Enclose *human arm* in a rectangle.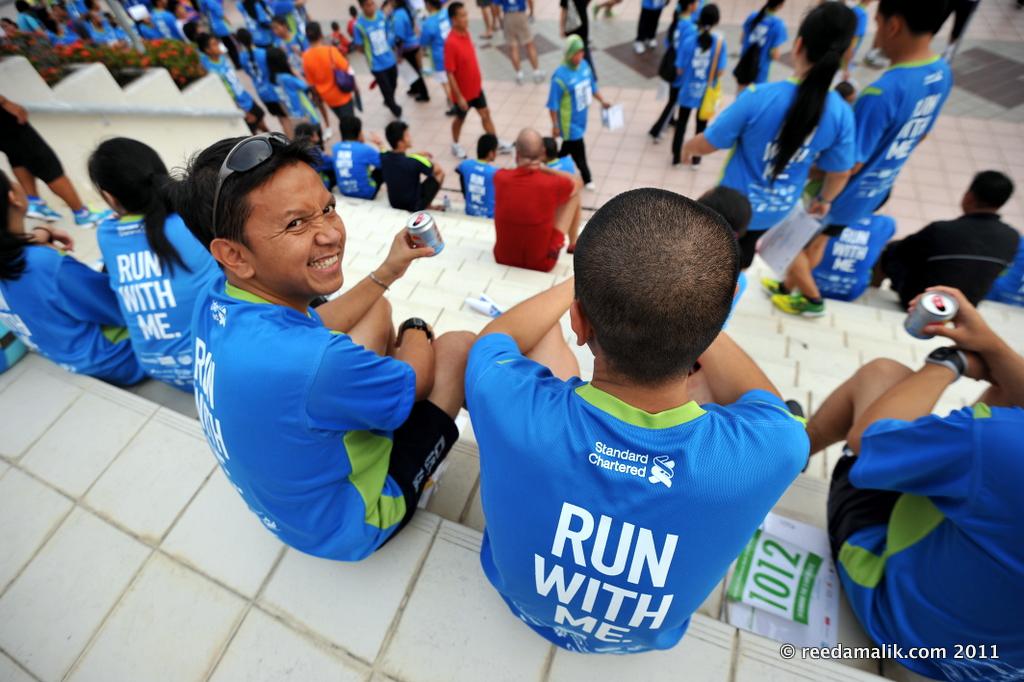
BBox(316, 229, 432, 330).
